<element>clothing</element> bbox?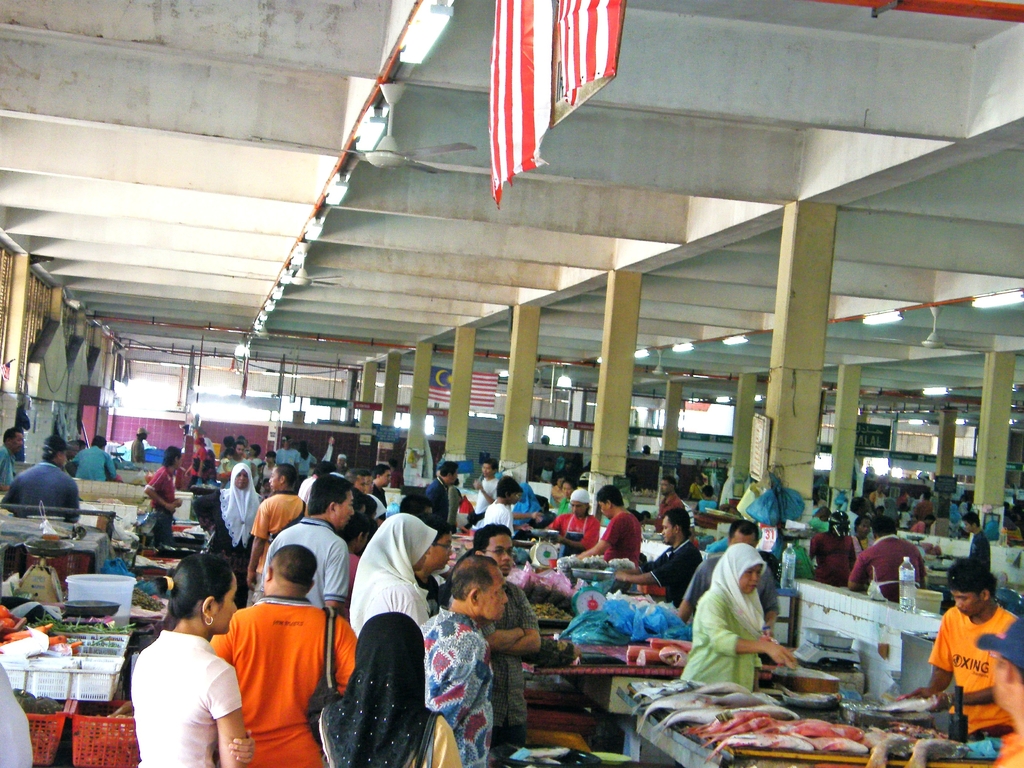
(0, 459, 79, 523)
